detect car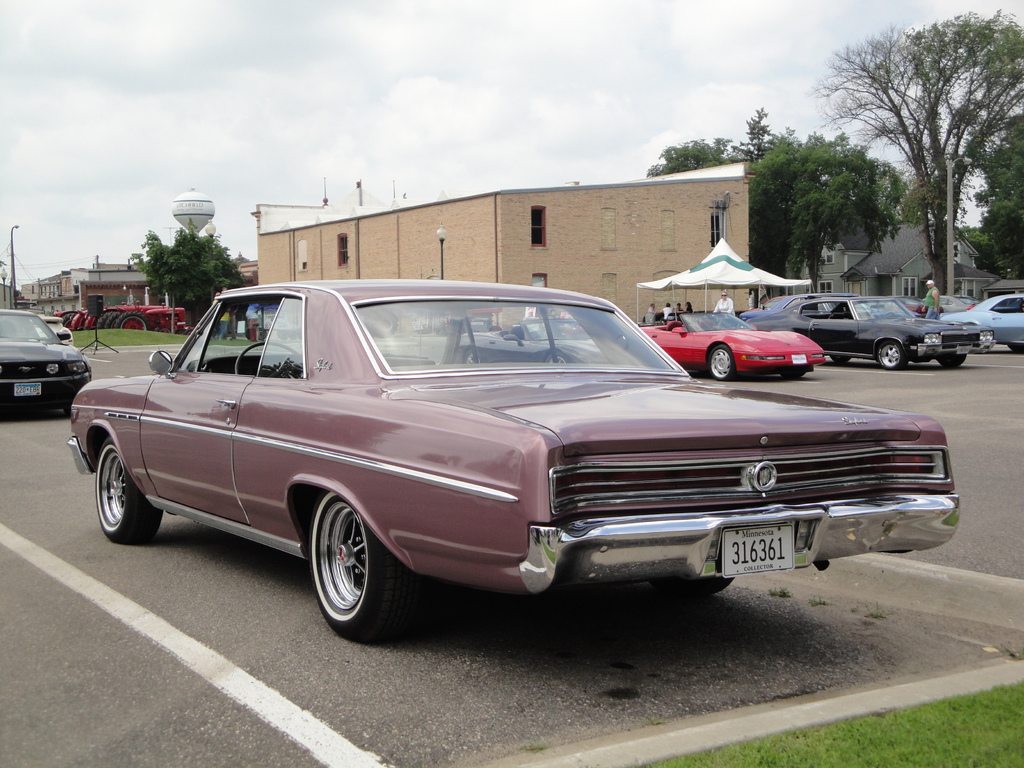
BBox(639, 311, 822, 384)
